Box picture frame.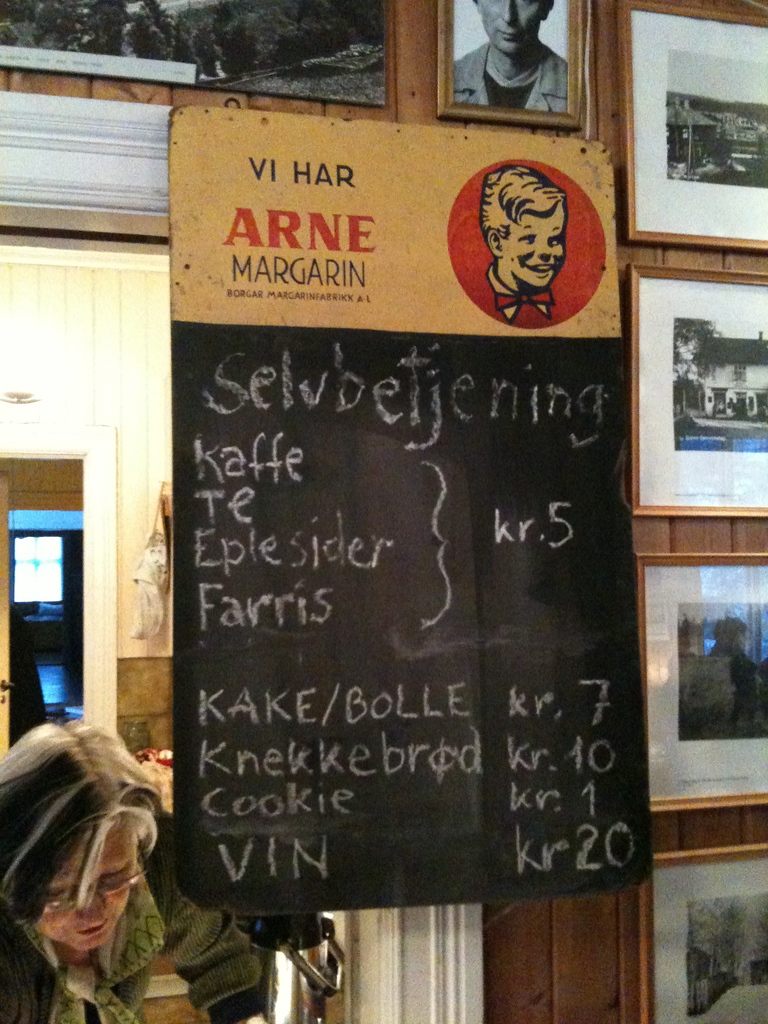
627 264 767 517.
